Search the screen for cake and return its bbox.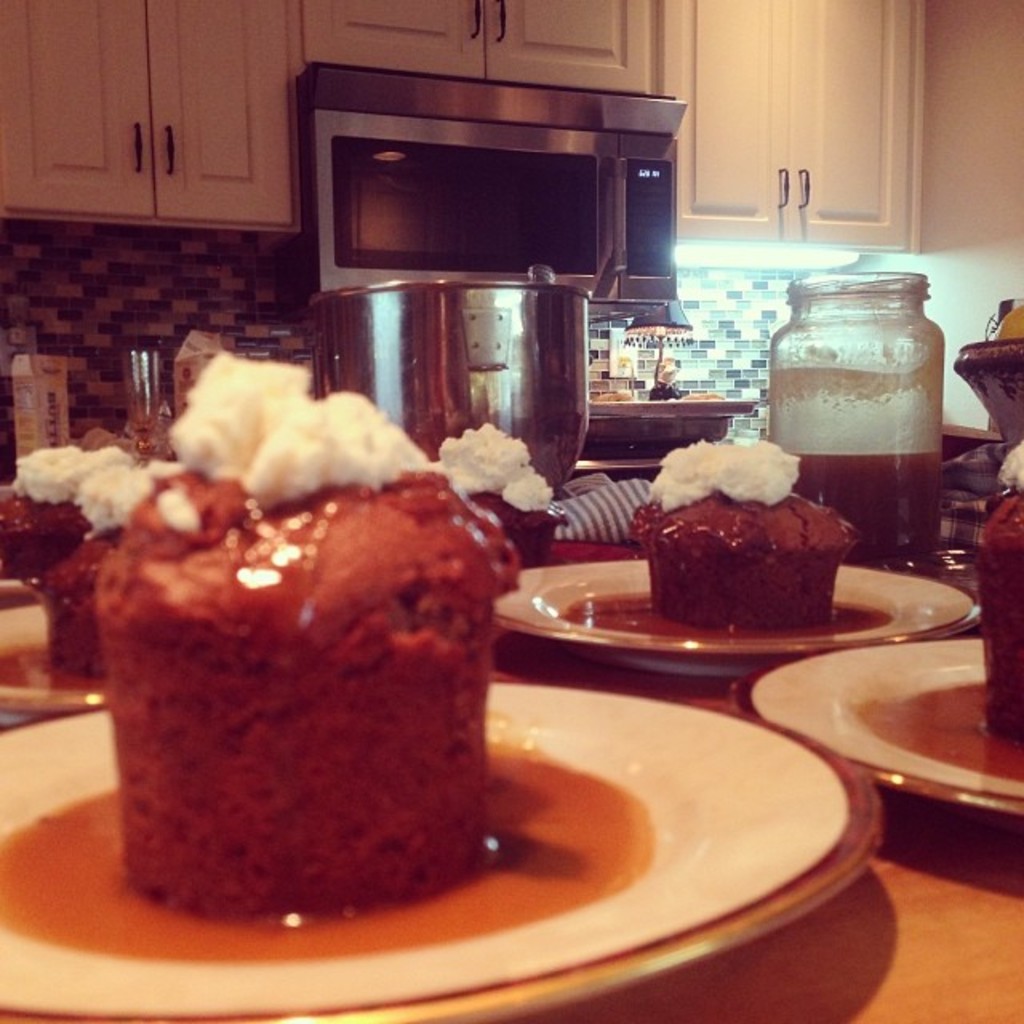
Found: left=94, top=349, right=517, bottom=925.
